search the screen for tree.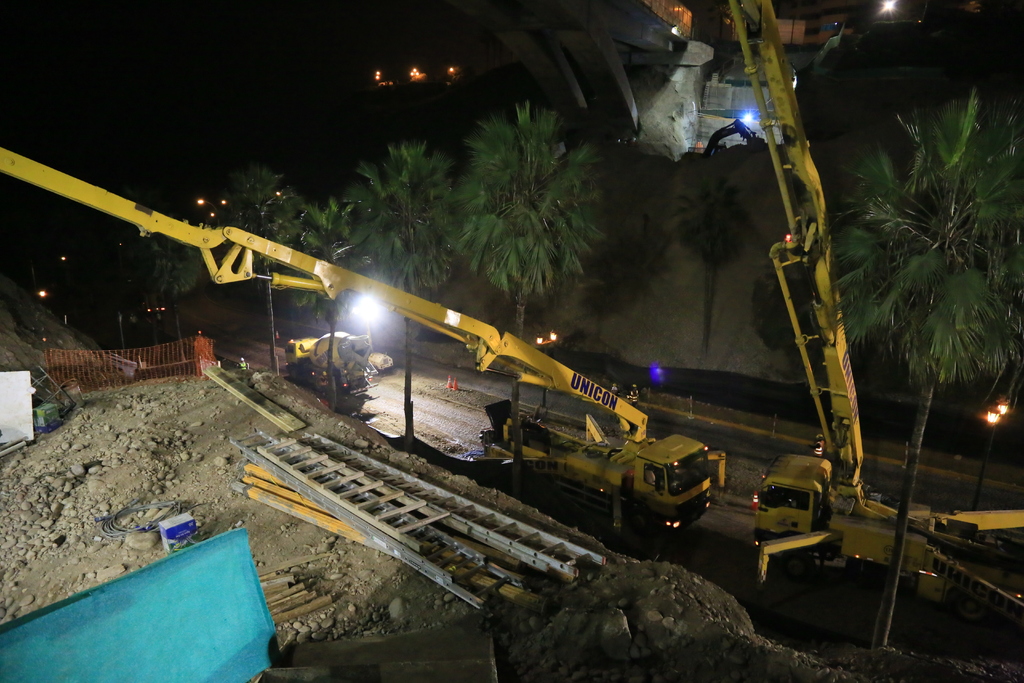
Found at (x1=296, y1=202, x2=356, y2=409).
